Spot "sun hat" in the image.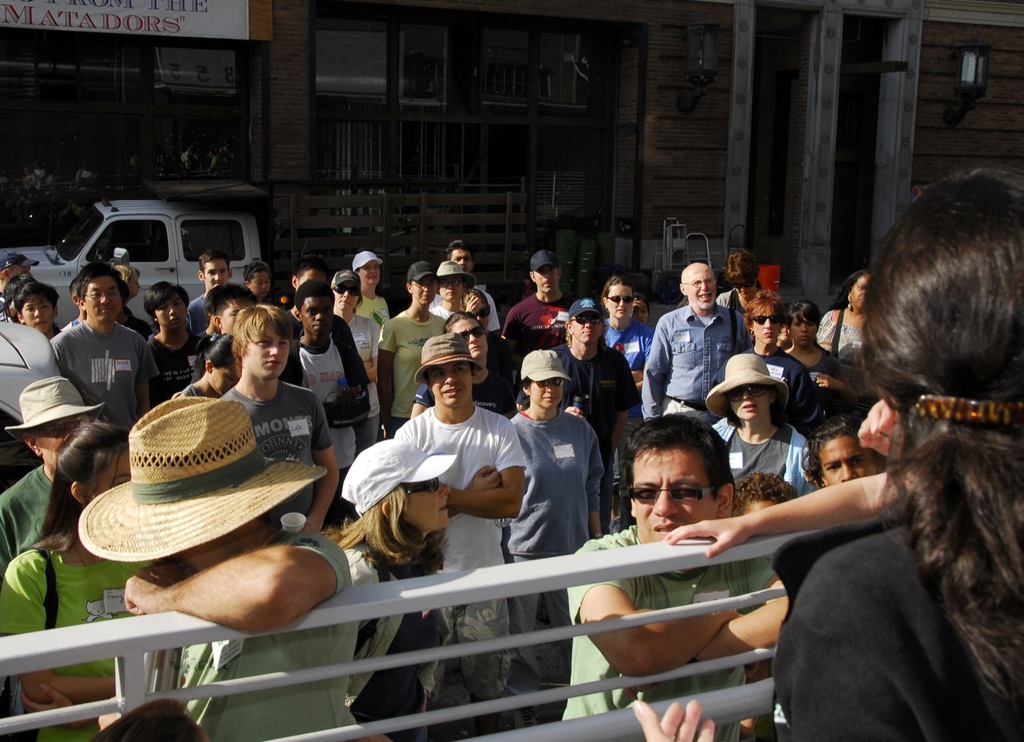
"sun hat" found at left=519, top=344, right=575, bottom=386.
